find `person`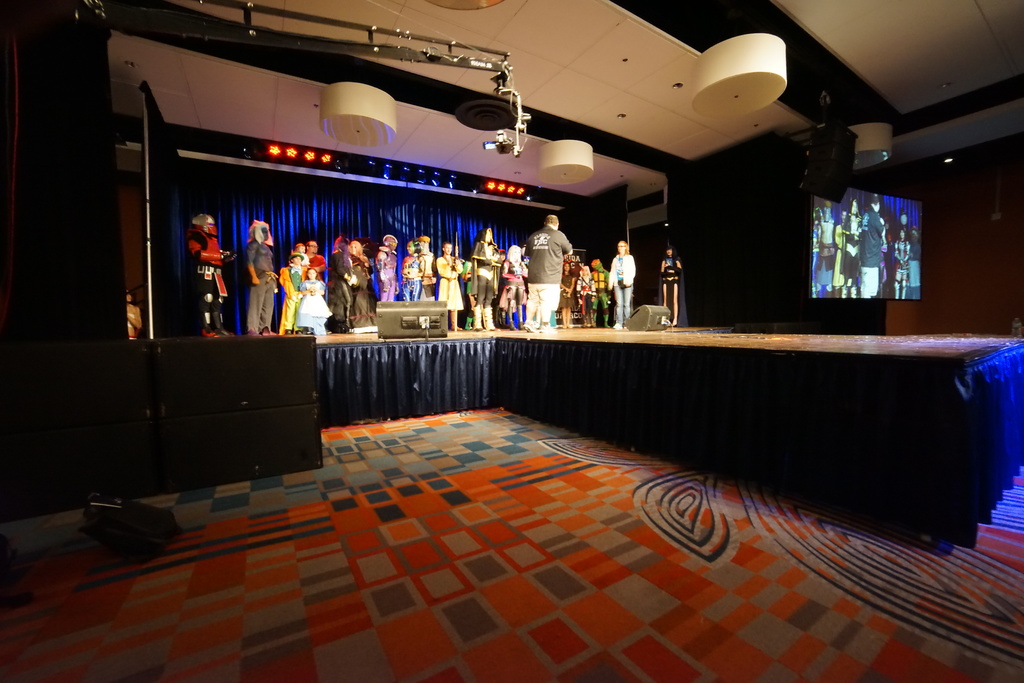
189 207 232 336
